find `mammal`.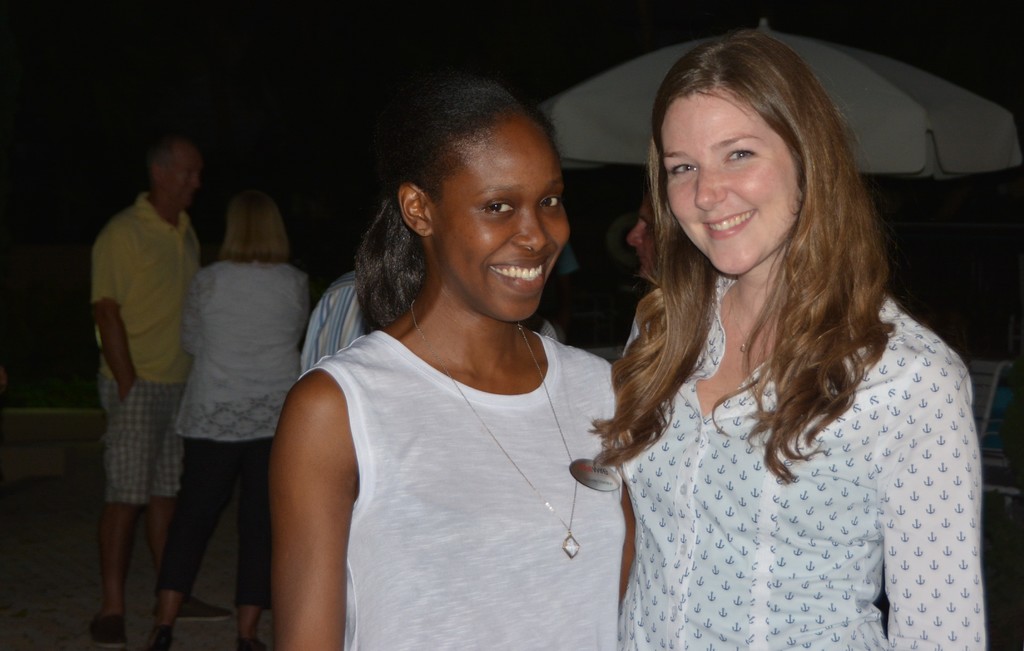
x1=147, y1=185, x2=314, y2=650.
